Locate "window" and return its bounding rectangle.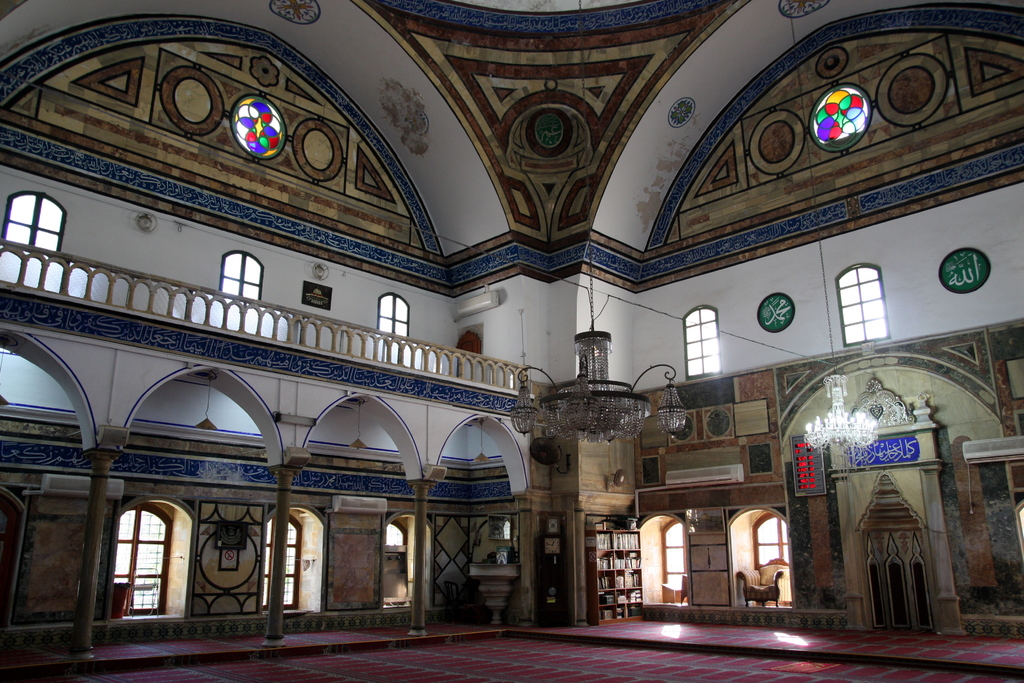
detection(683, 309, 722, 381).
